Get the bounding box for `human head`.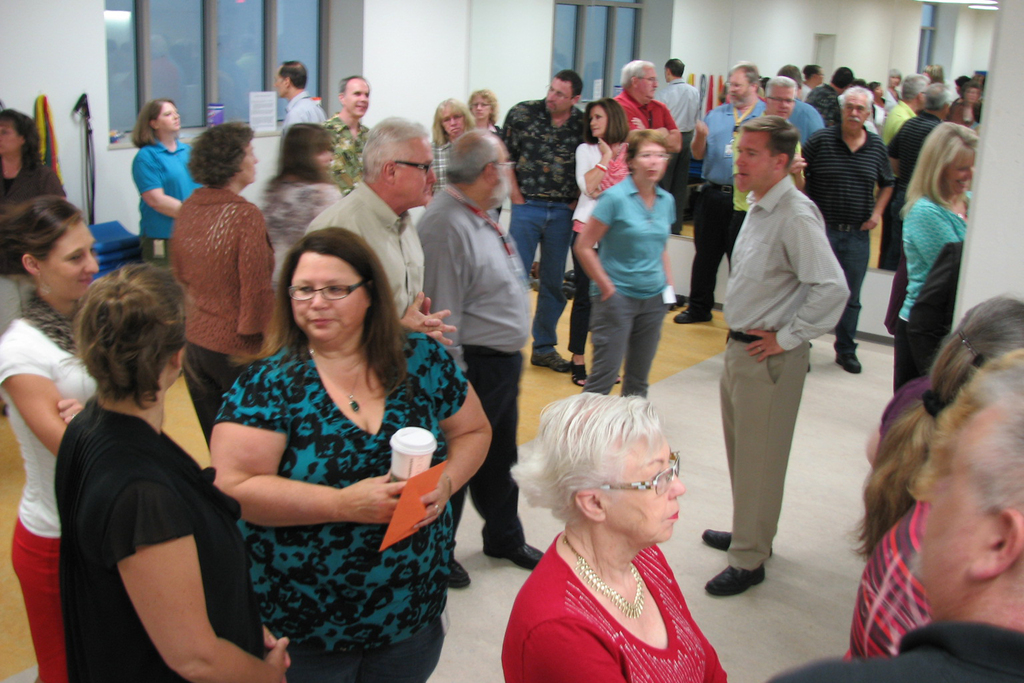
(left=733, top=115, right=798, bottom=197).
